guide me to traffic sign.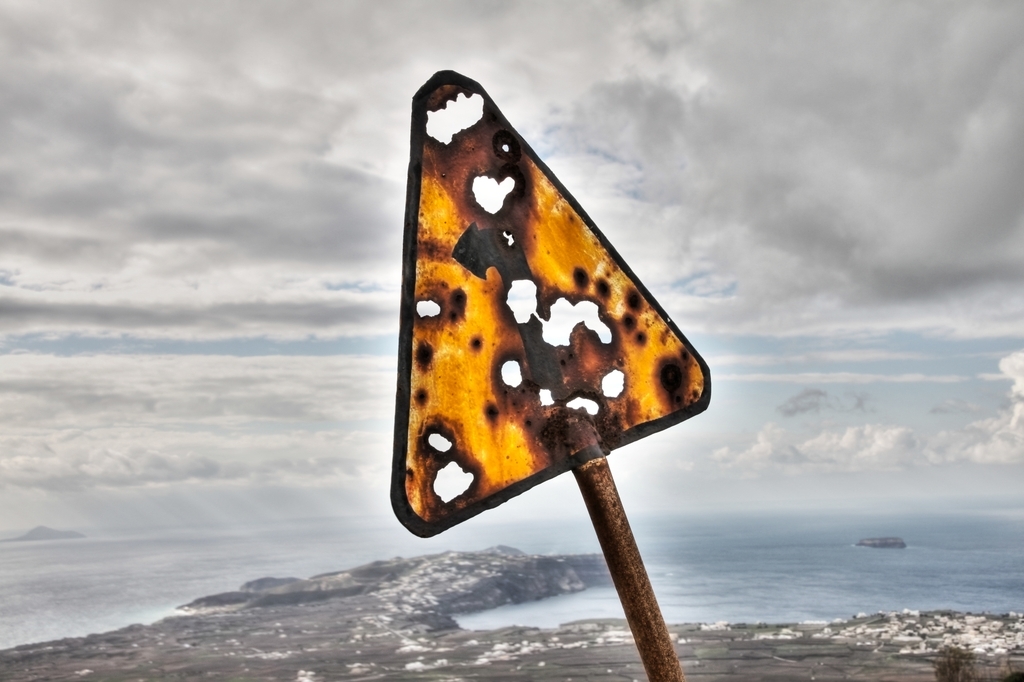
Guidance: crop(388, 69, 711, 538).
